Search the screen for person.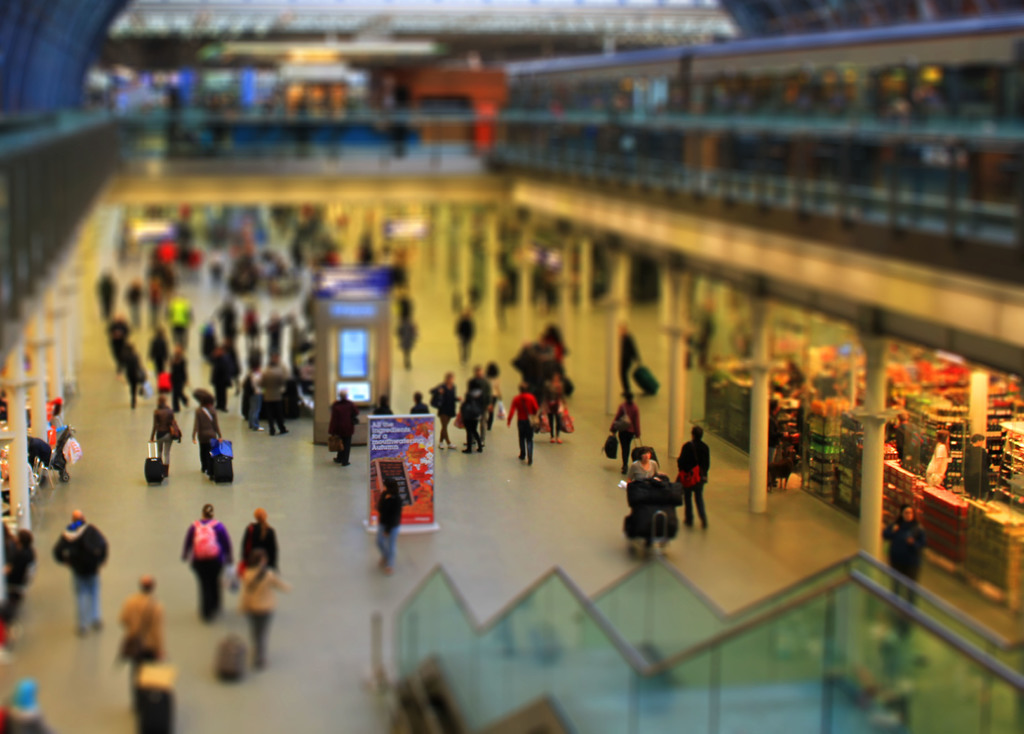
Found at x1=429, y1=372, x2=463, y2=448.
